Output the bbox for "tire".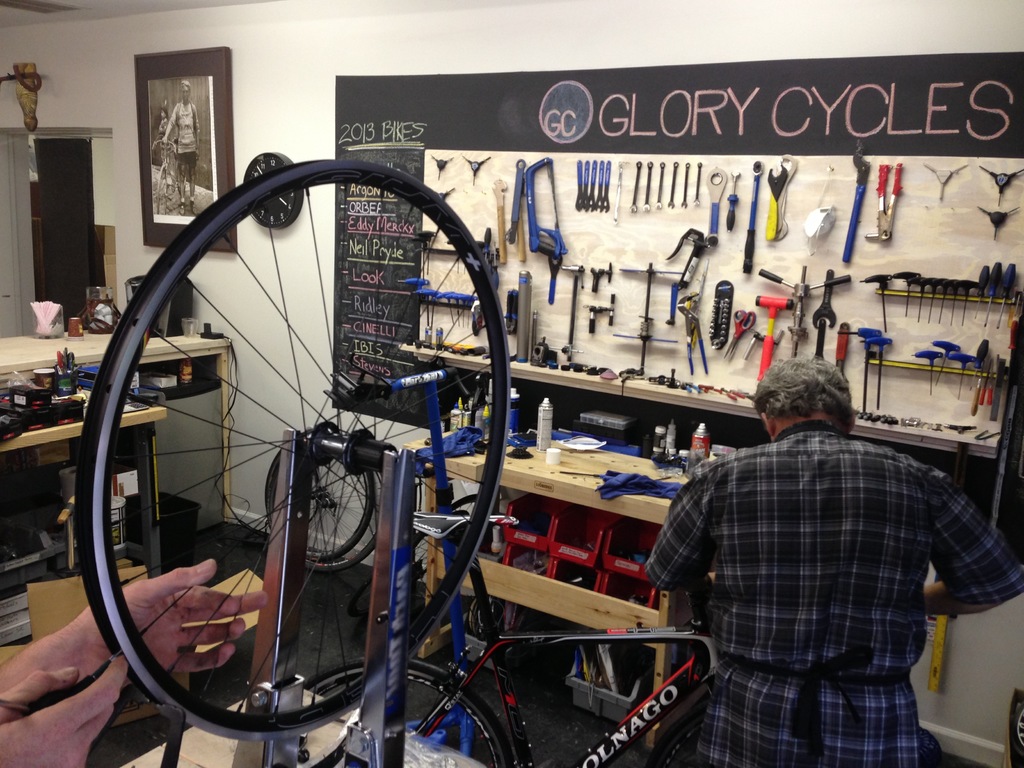
[x1=306, y1=653, x2=516, y2=767].
